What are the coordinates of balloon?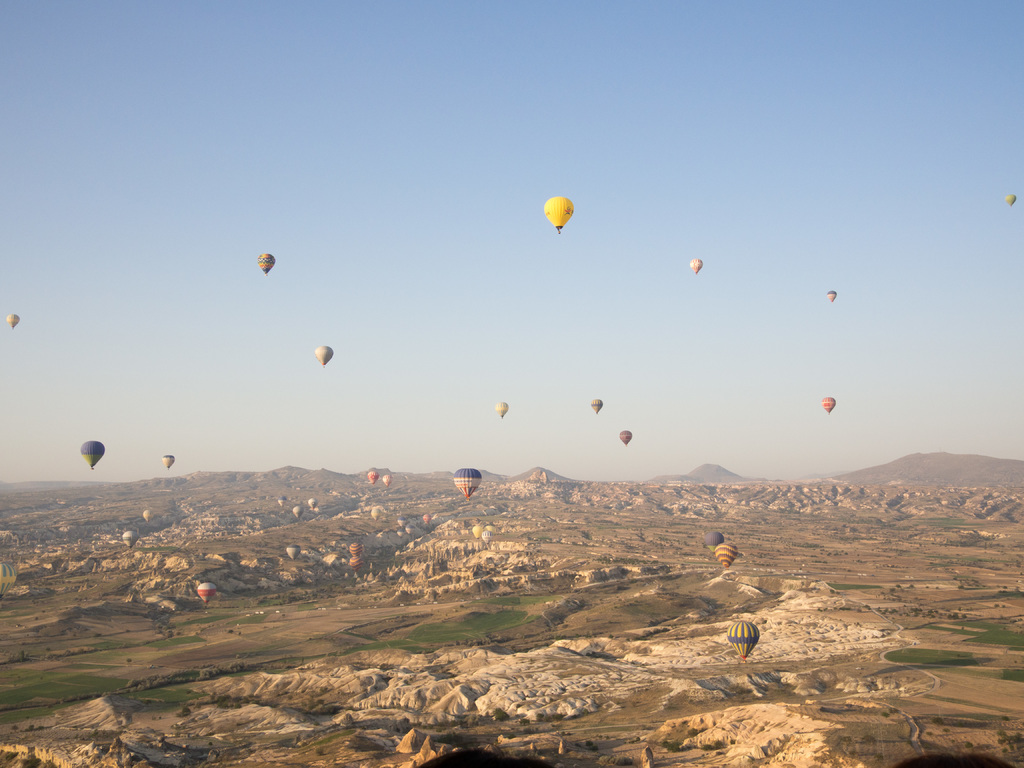
x1=702, y1=529, x2=726, y2=554.
